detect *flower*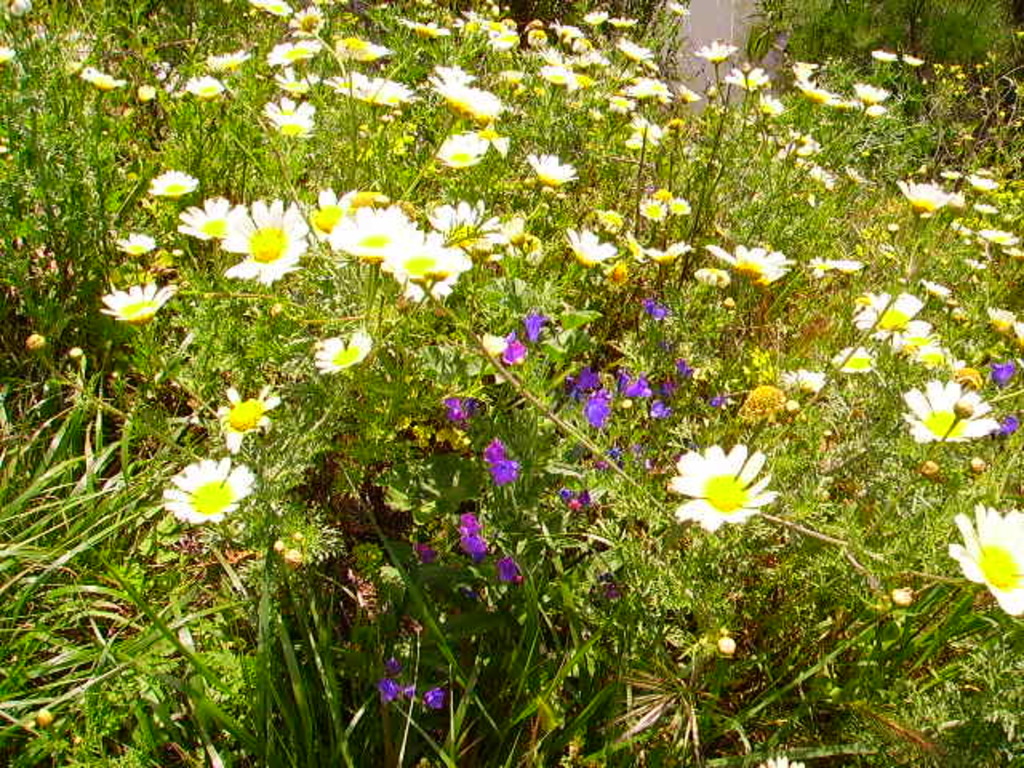
<bbox>496, 554, 522, 586</bbox>
